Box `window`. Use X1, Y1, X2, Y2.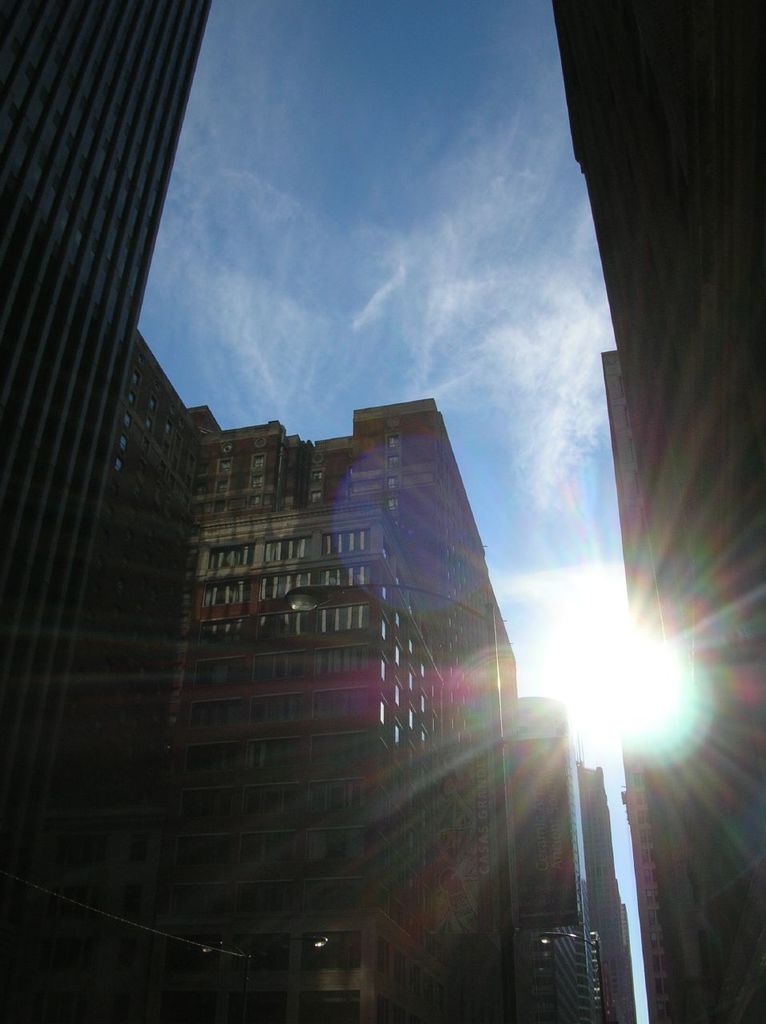
322, 607, 366, 638.
